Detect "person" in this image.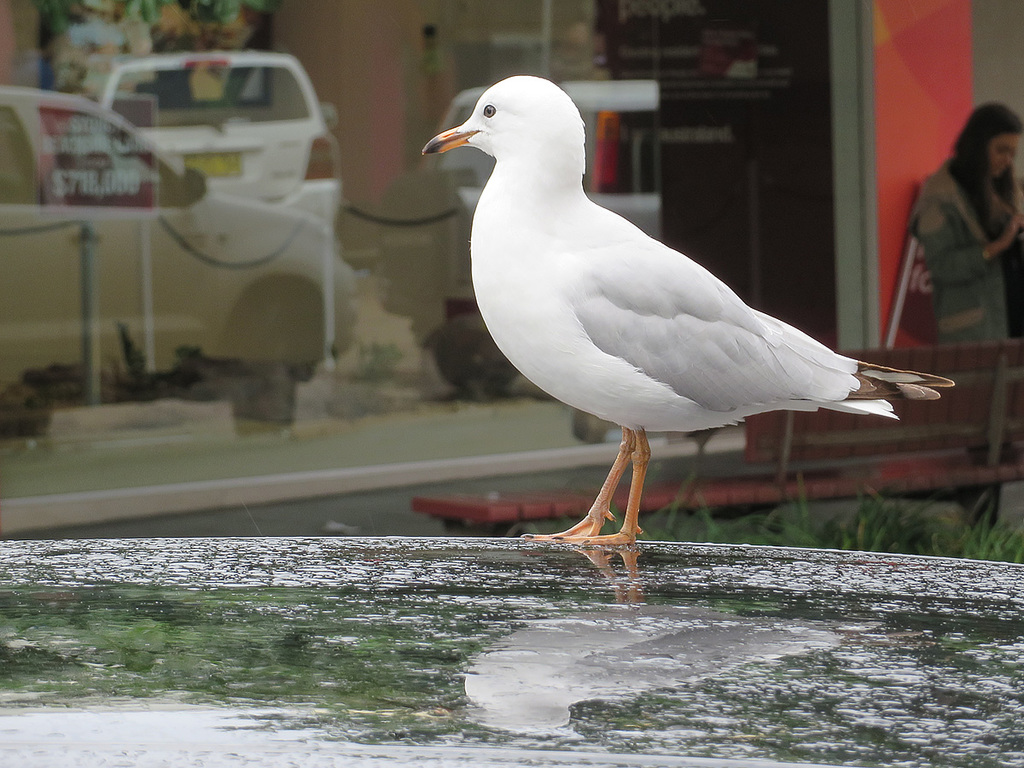
Detection: <box>924,103,1023,364</box>.
